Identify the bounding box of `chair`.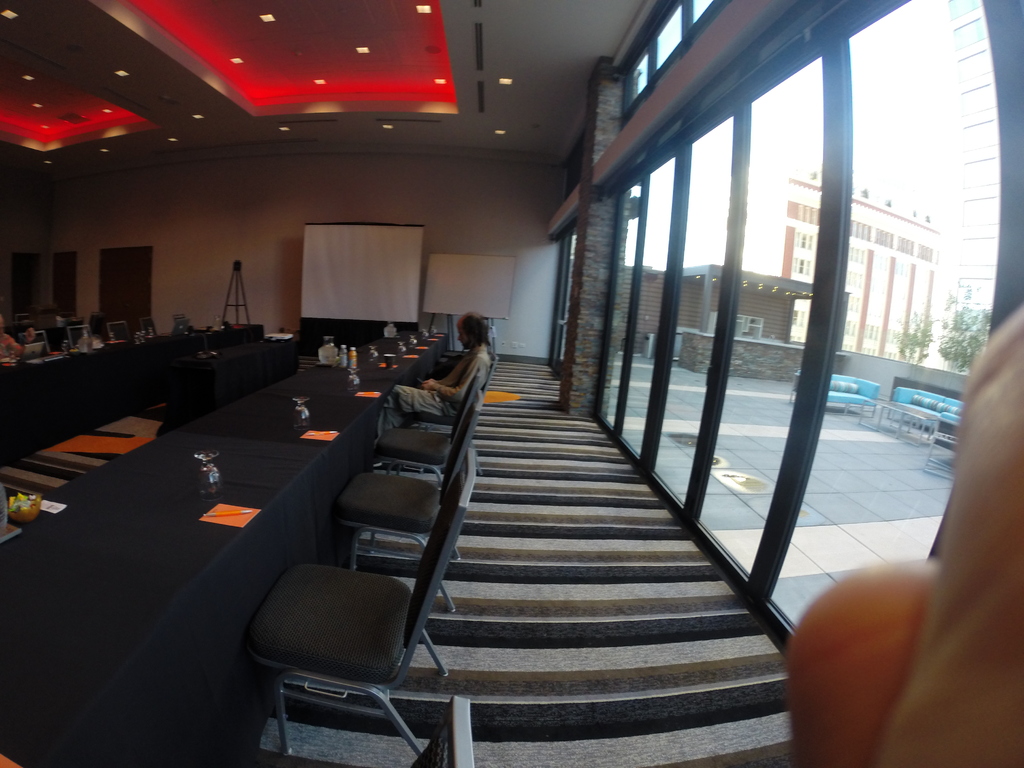
110 321 129 342.
